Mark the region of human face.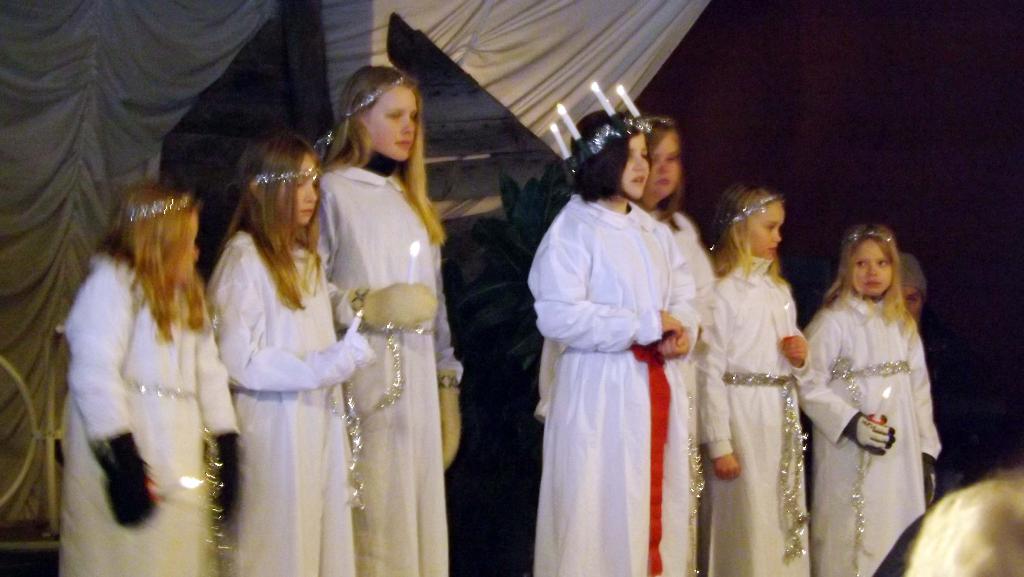
Region: x1=744, y1=199, x2=782, y2=260.
